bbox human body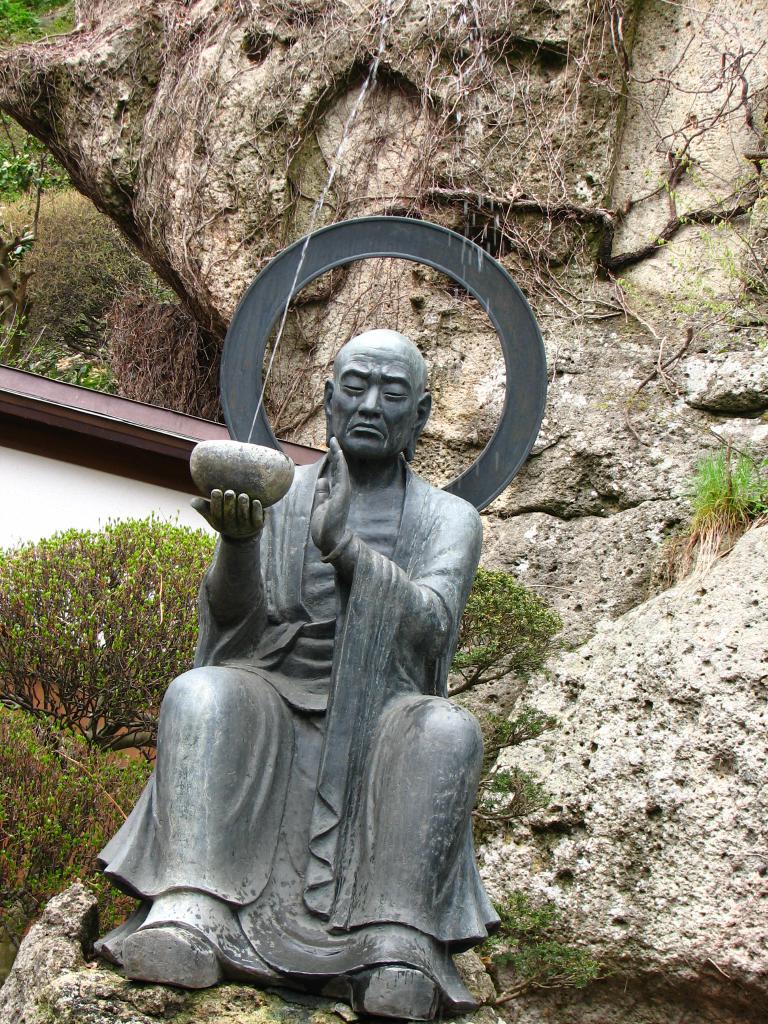
bbox=[114, 395, 506, 1003]
